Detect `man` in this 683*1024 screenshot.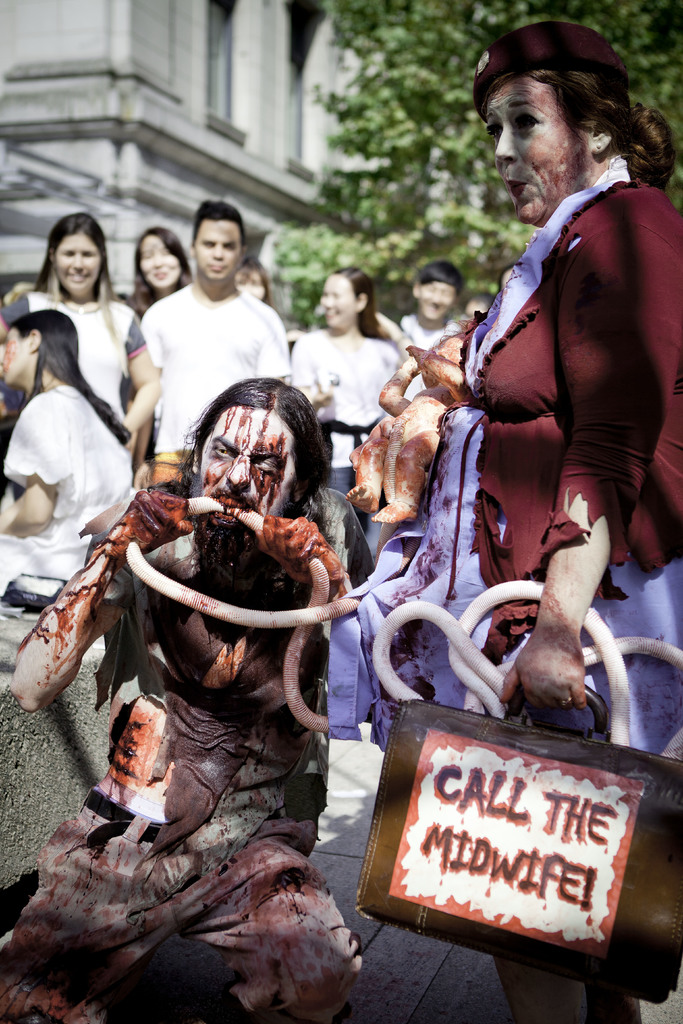
Detection: BBox(110, 213, 314, 428).
